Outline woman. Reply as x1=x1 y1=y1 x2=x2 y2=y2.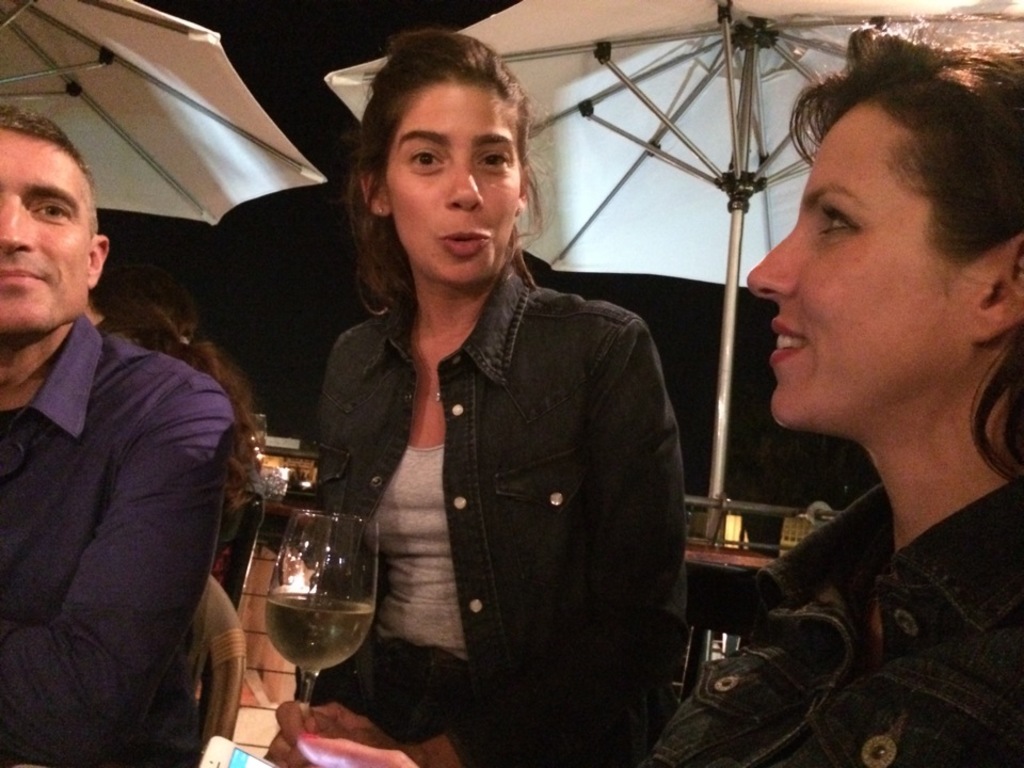
x1=252 y1=69 x2=691 y2=764.
